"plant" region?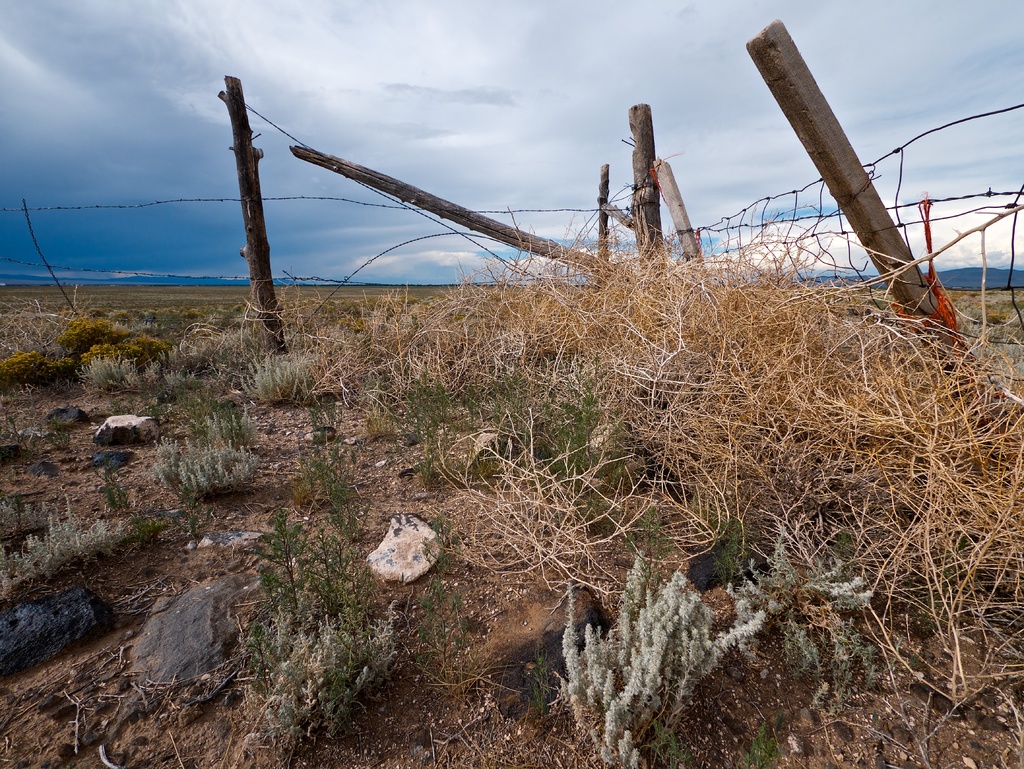
676, 512, 750, 601
